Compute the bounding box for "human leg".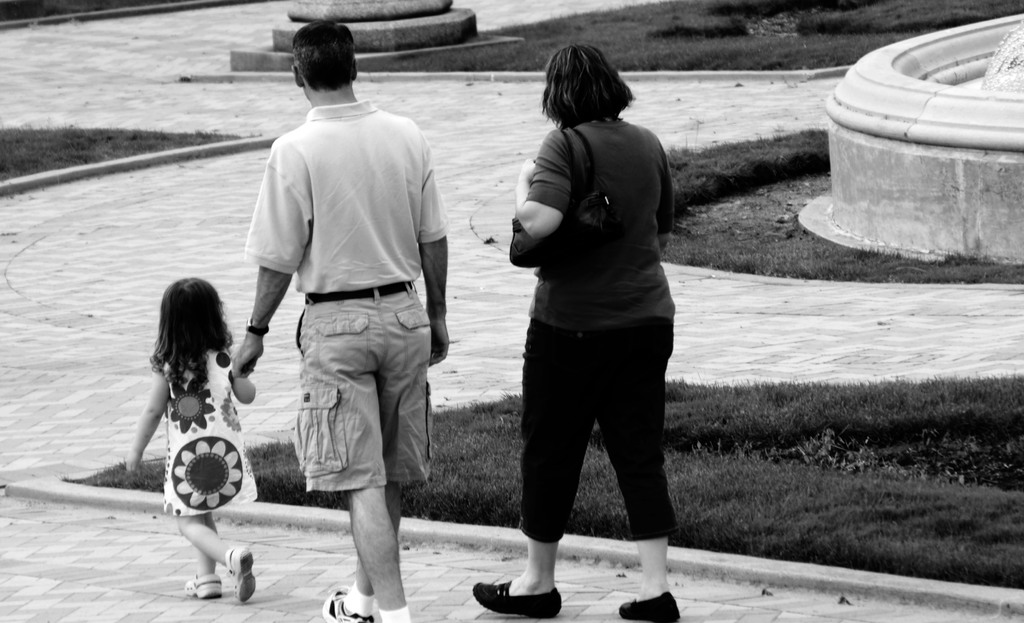
bbox(351, 486, 410, 622).
